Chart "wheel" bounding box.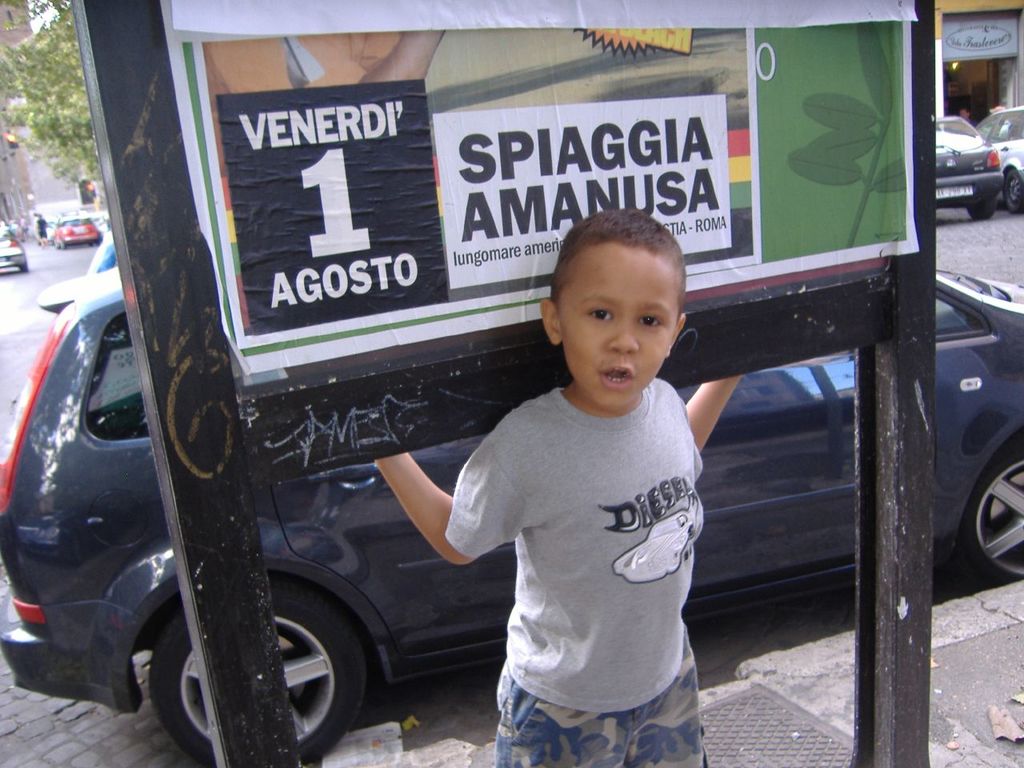
Charted: 969,198,997,222.
